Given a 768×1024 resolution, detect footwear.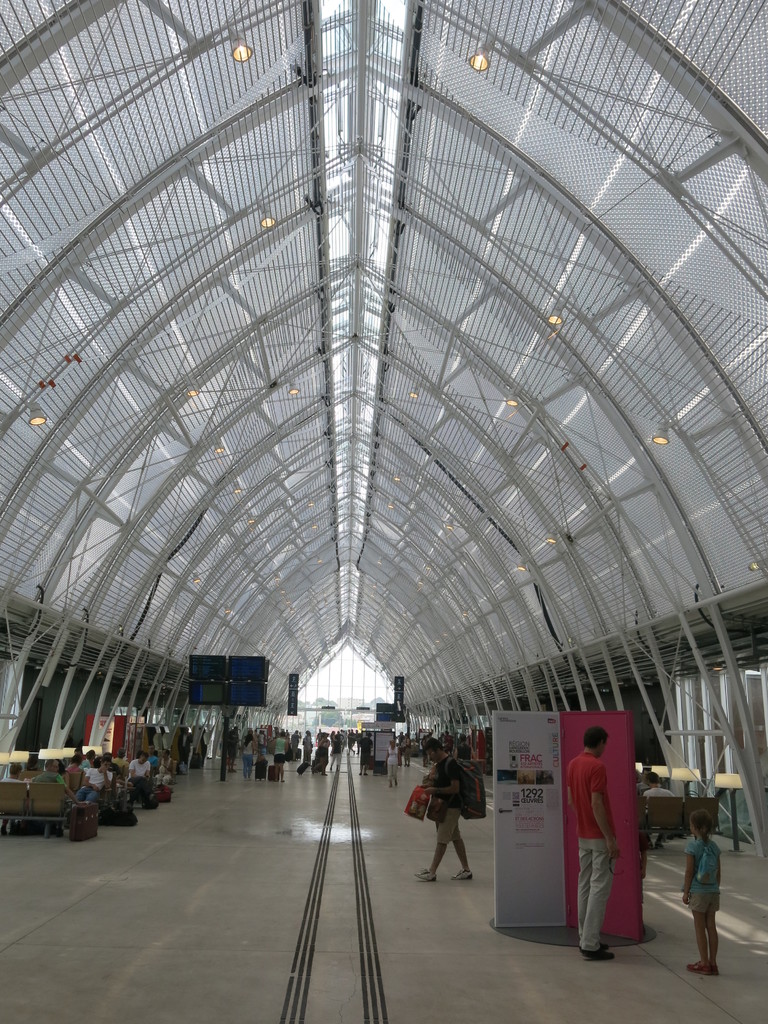
pyautogui.locateOnScreen(394, 781, 398, 785).
